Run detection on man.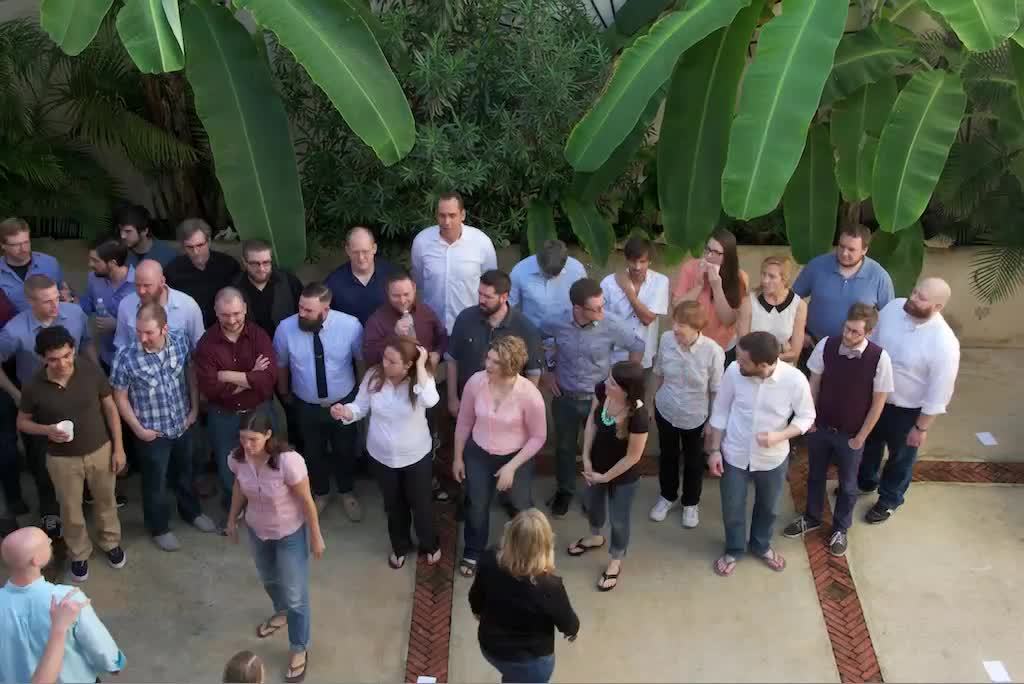
Result: {"left": 328, "top": 229, "right": 400, "bottom": 334}.
